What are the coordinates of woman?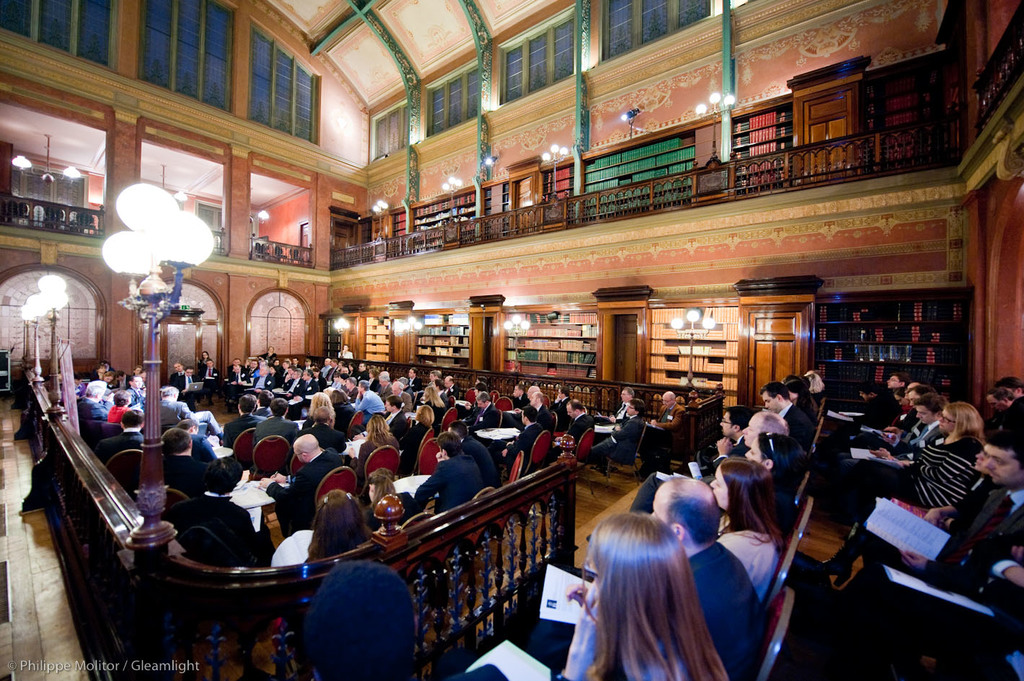
{"x1": 709, "y1": 455, "x2": 785, "y2": 605}.
